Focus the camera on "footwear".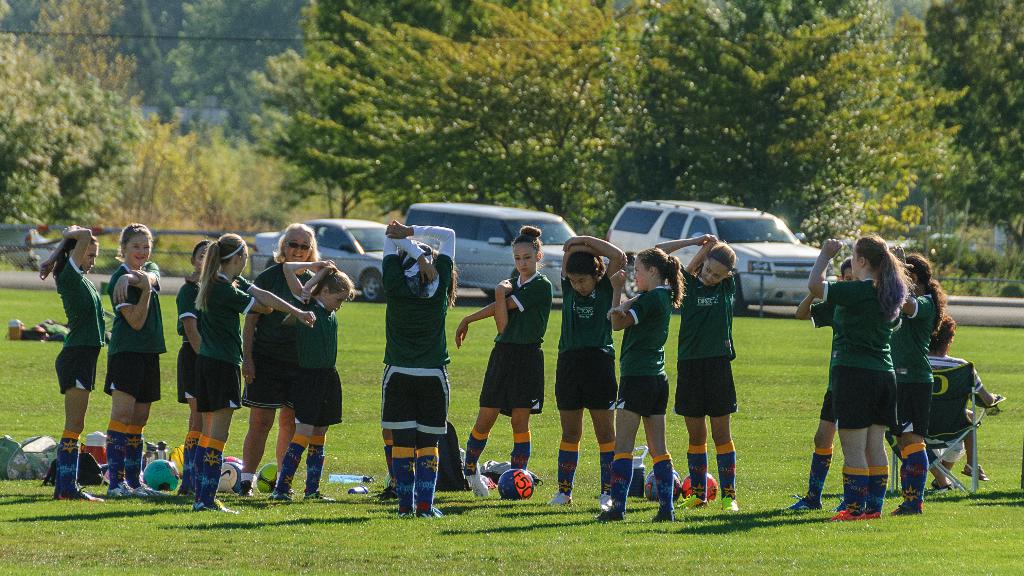
Focus region: <bbox>537, 486, 573, 513</bbox>.
